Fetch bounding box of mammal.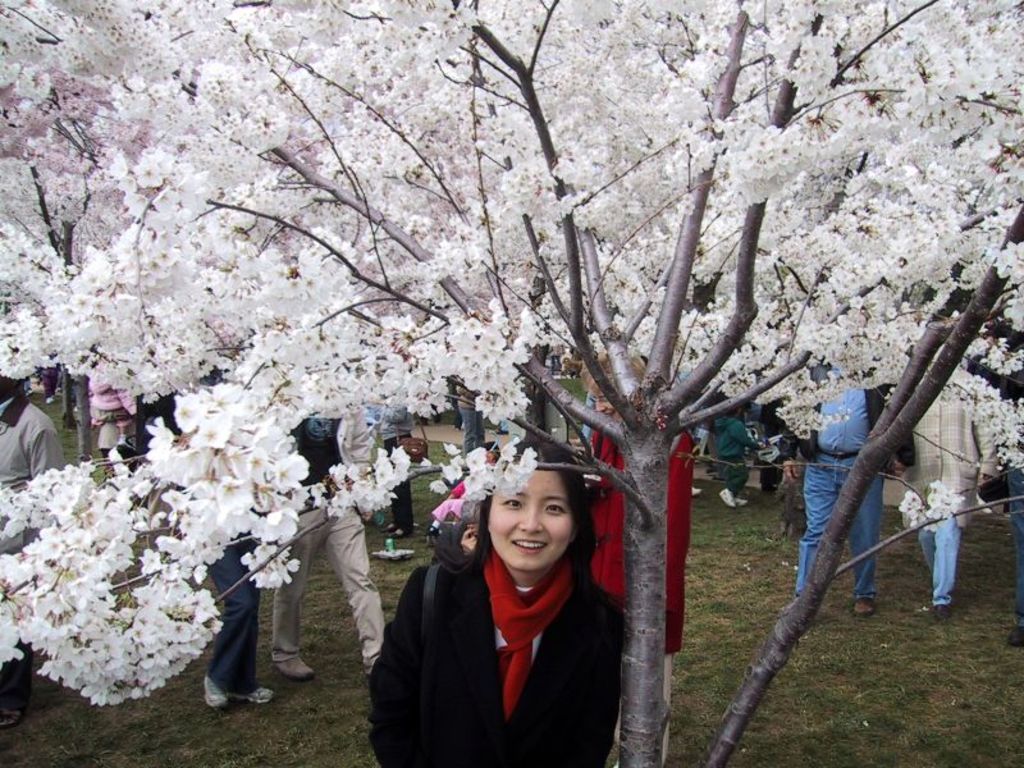
Bbox: 978:449:1023:646.
